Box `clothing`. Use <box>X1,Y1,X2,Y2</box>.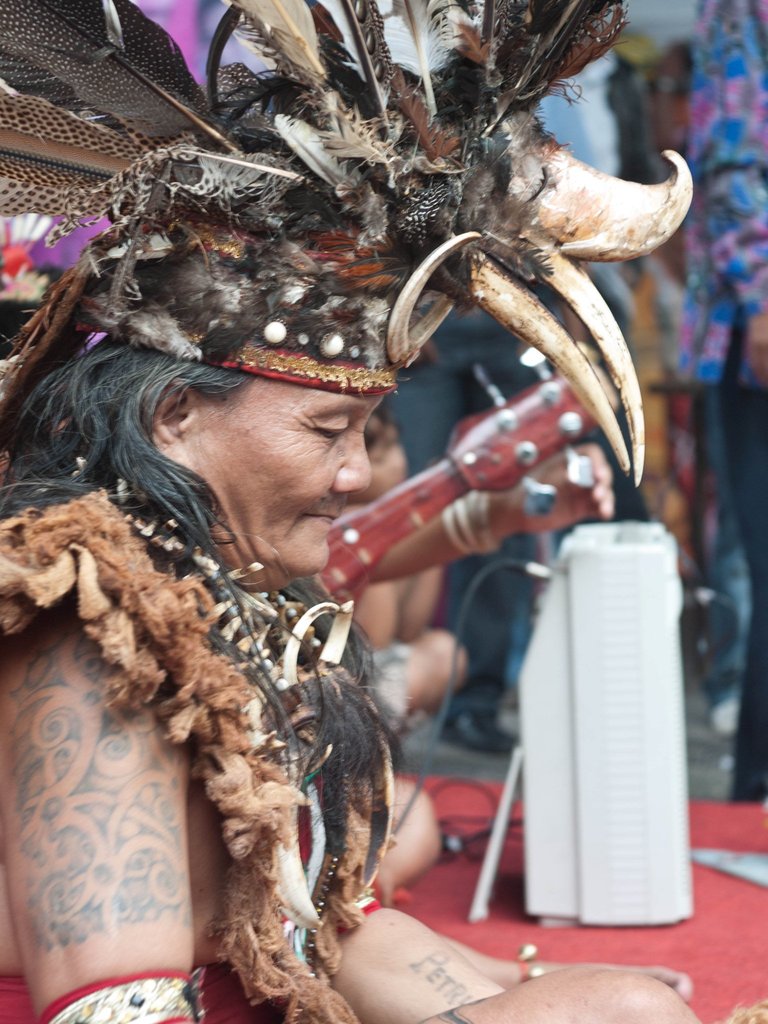
<box>0,462,362,1023</box>.
